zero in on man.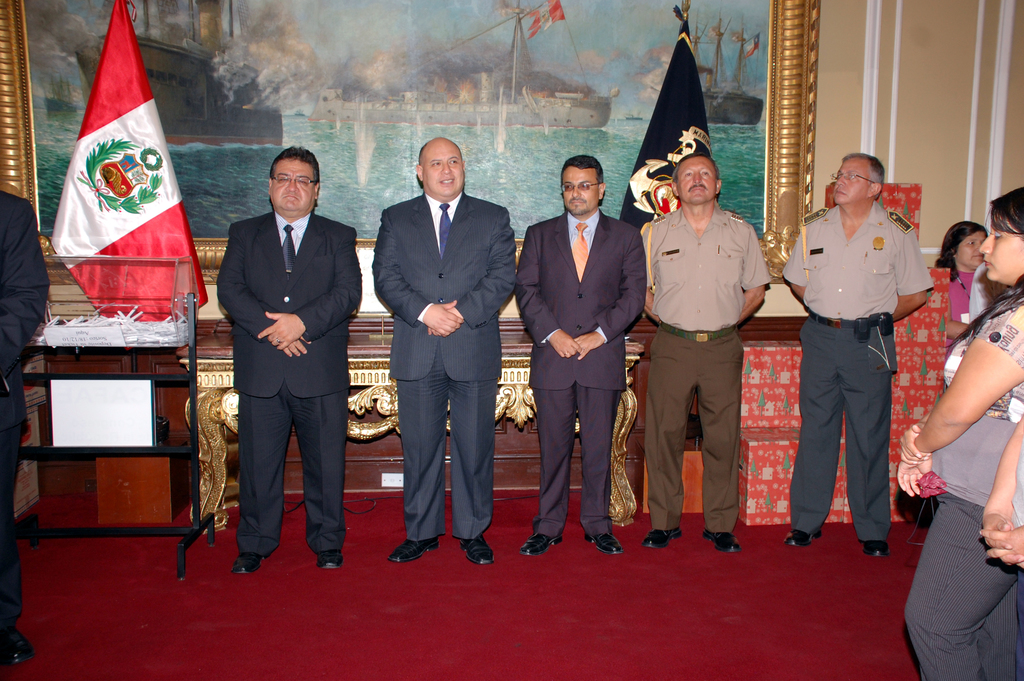
Zeroed in: [0, 190, 51, 671].
